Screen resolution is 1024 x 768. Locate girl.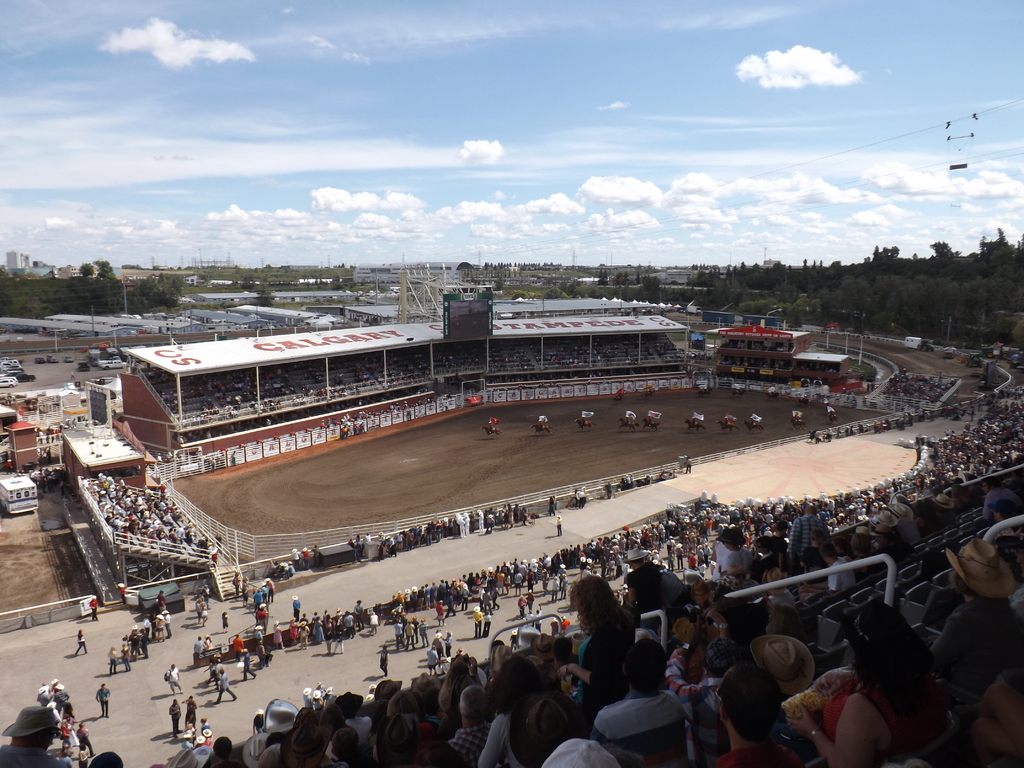
[x1=556, y1=568, x2=634, y2=719].
